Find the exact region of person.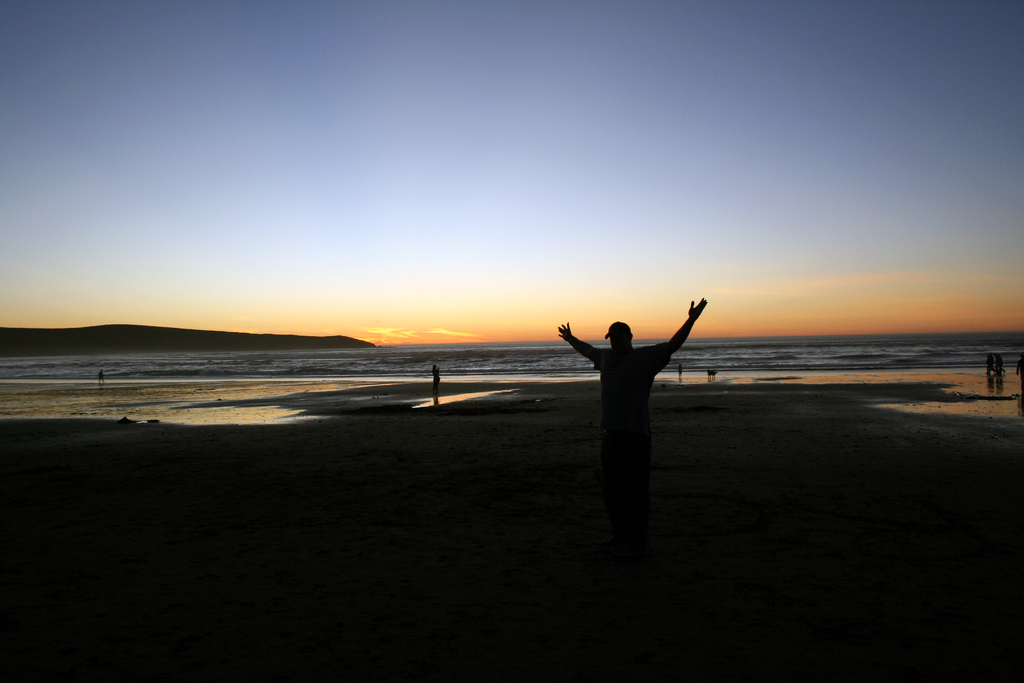
Exact region: 1000:352:1005:375.
